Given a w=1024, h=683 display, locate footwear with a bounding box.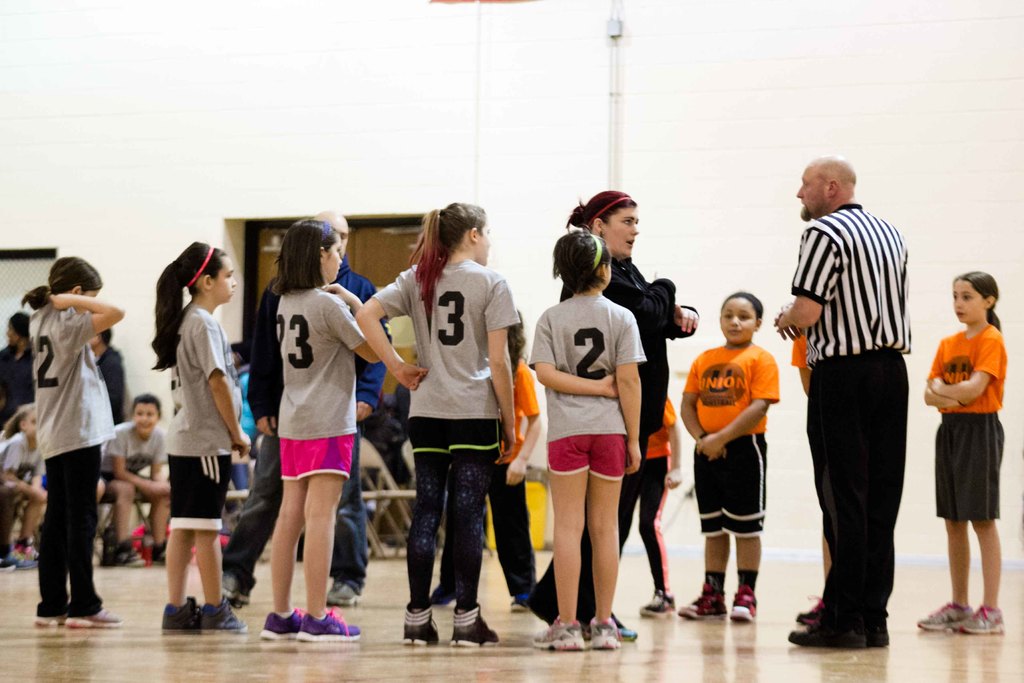
Located: detection(161, 597, 202, 630).
